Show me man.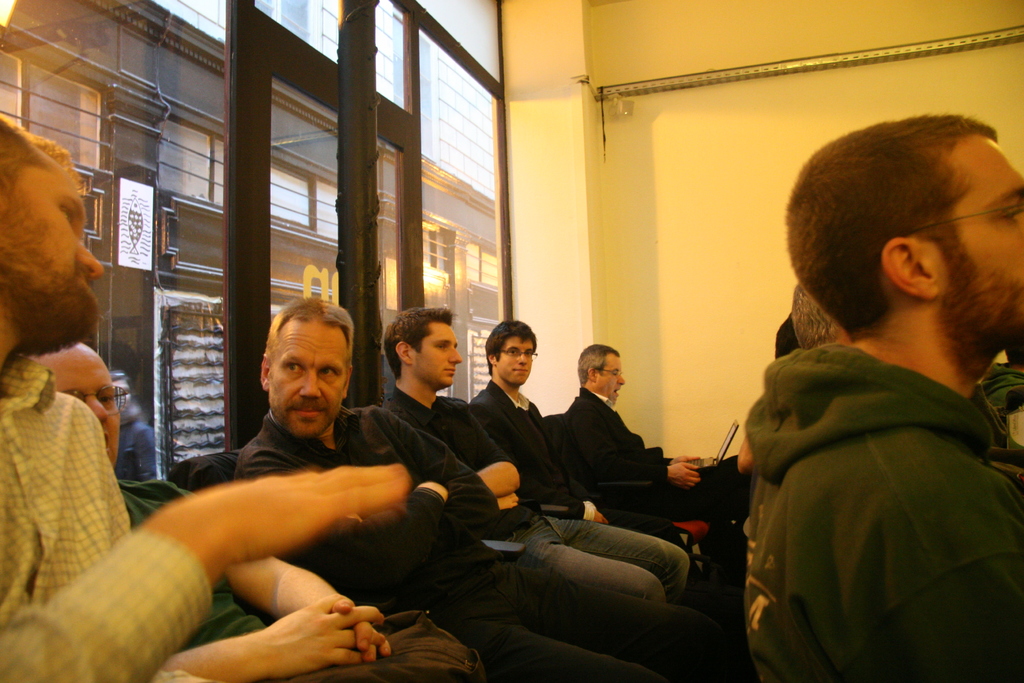
man is here: 379 311 682 601.
